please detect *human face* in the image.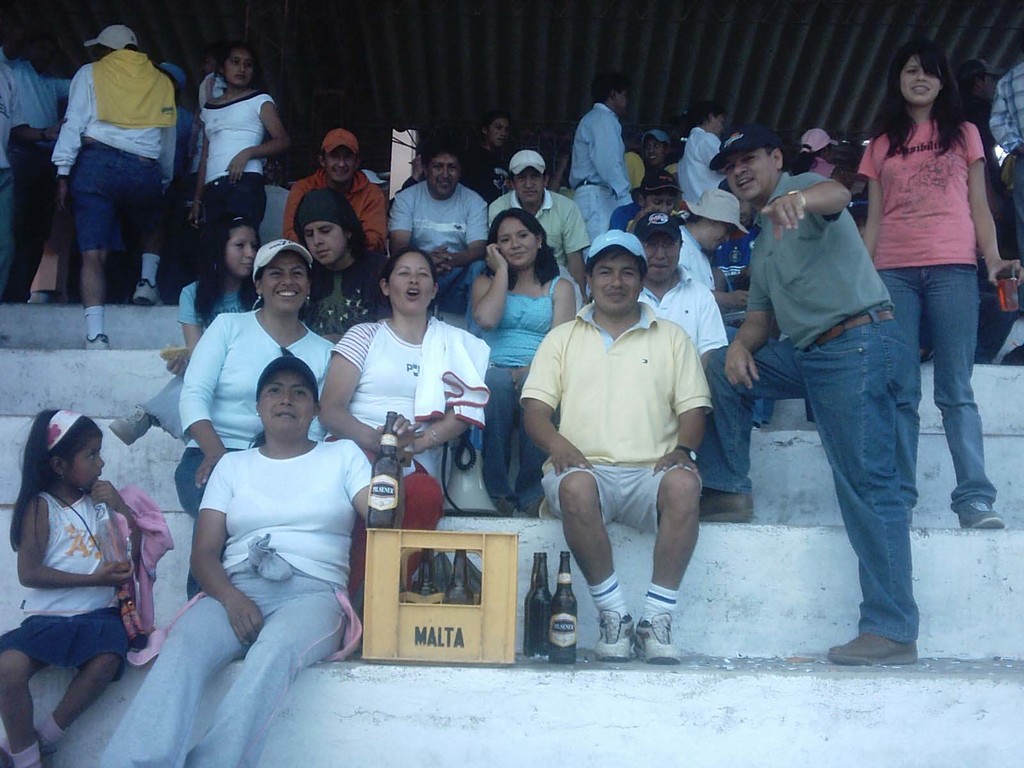
x1=305 y1=221 x2=348 y2=262.
